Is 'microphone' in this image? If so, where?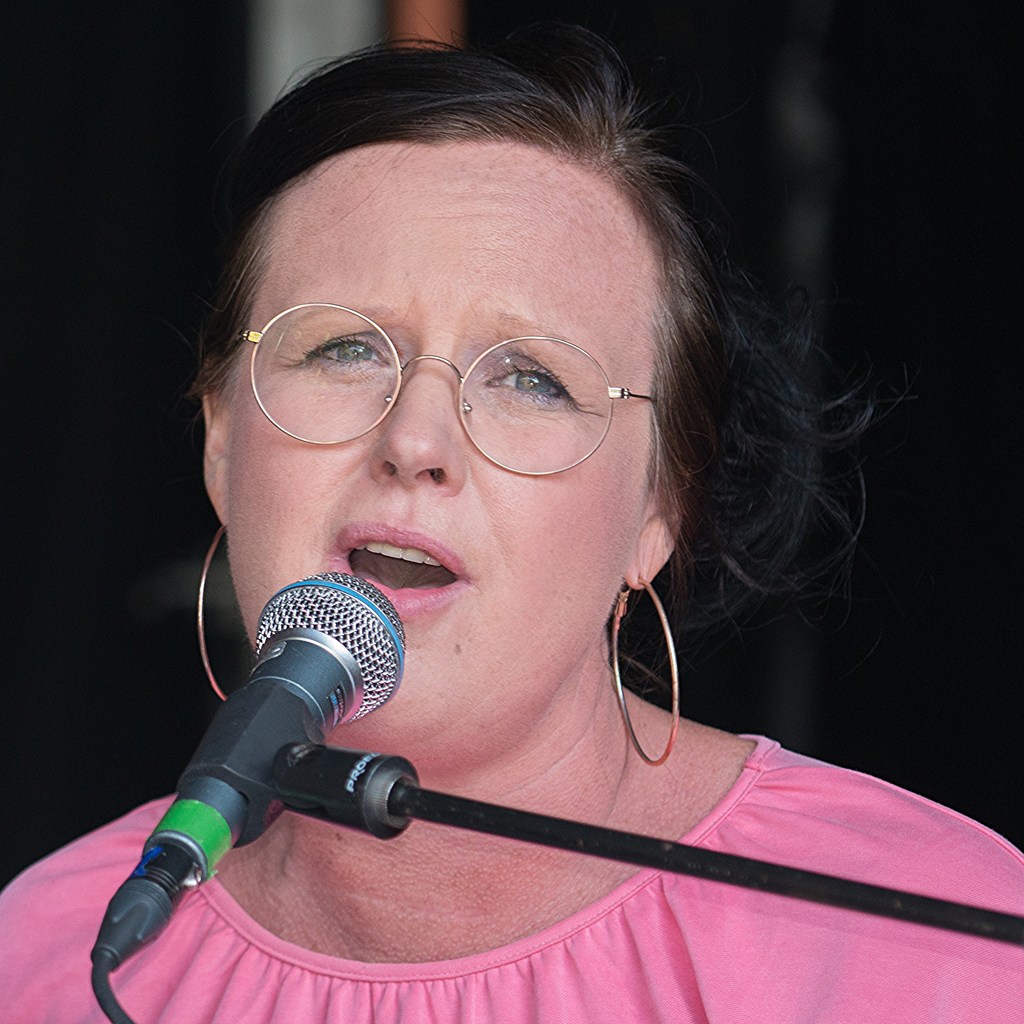
Yes, at crop(95, 567, 410, 952).
